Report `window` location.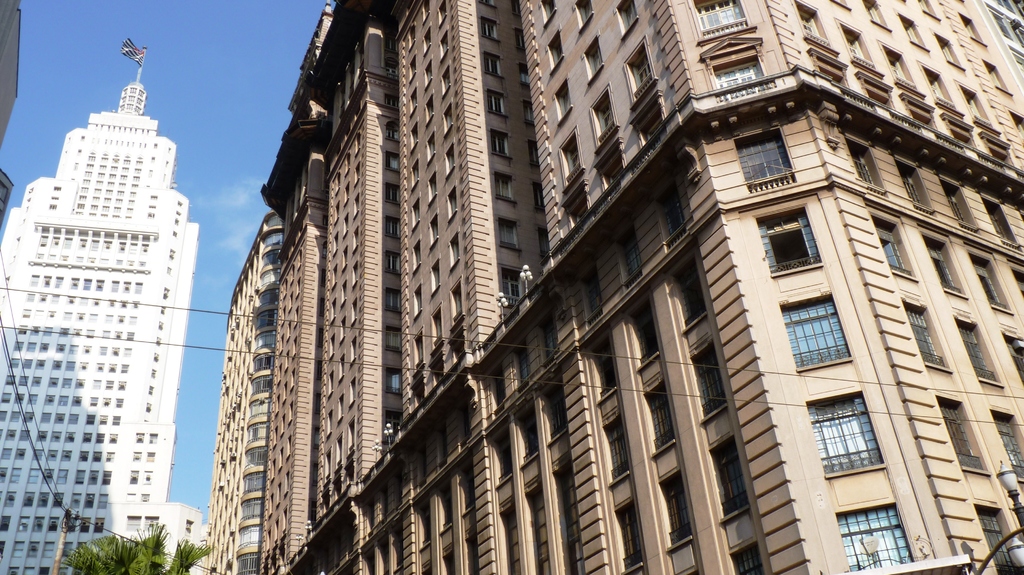
Report: <bbox>785, 298, 851, 375</bbox>.
